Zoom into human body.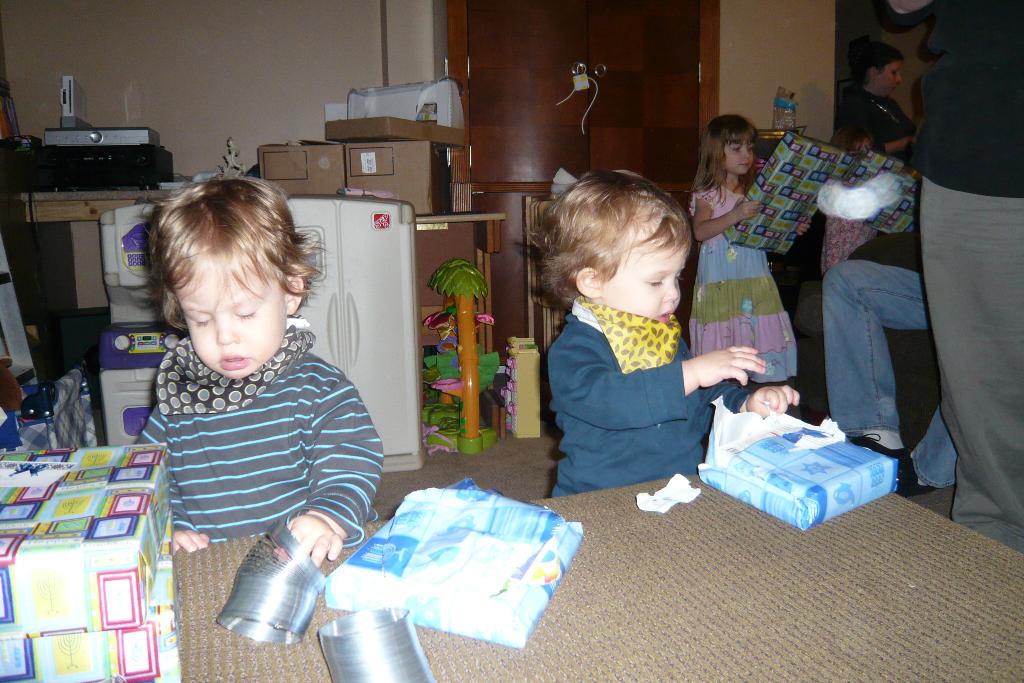
Zoom target: bbox=(821, 257, 952, 491).
